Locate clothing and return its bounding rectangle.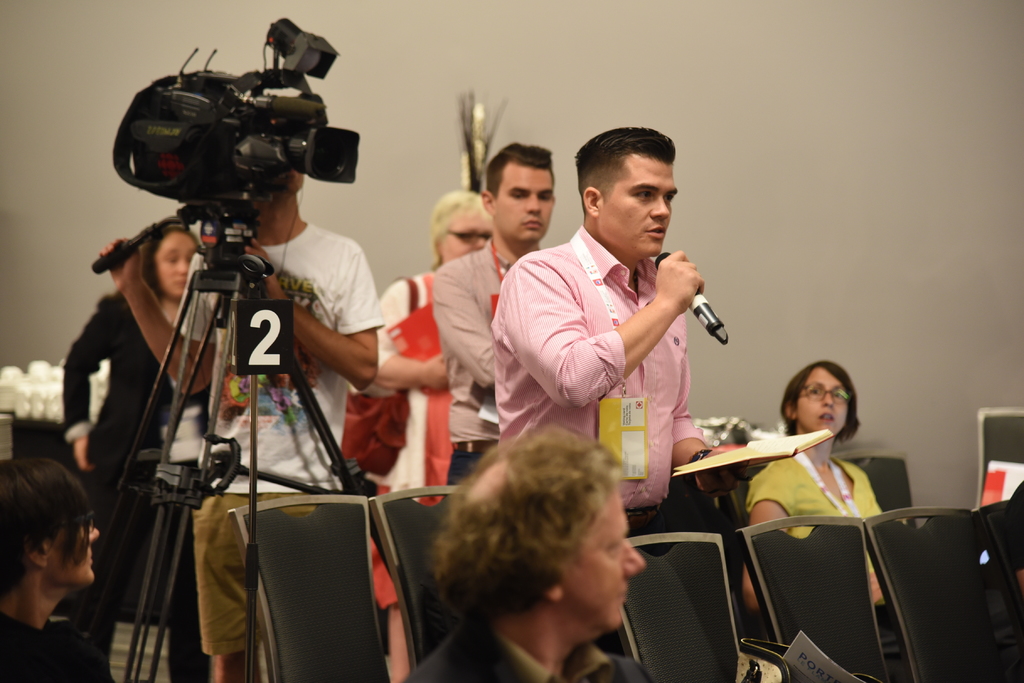
crop(60, 286, 189, 614).
